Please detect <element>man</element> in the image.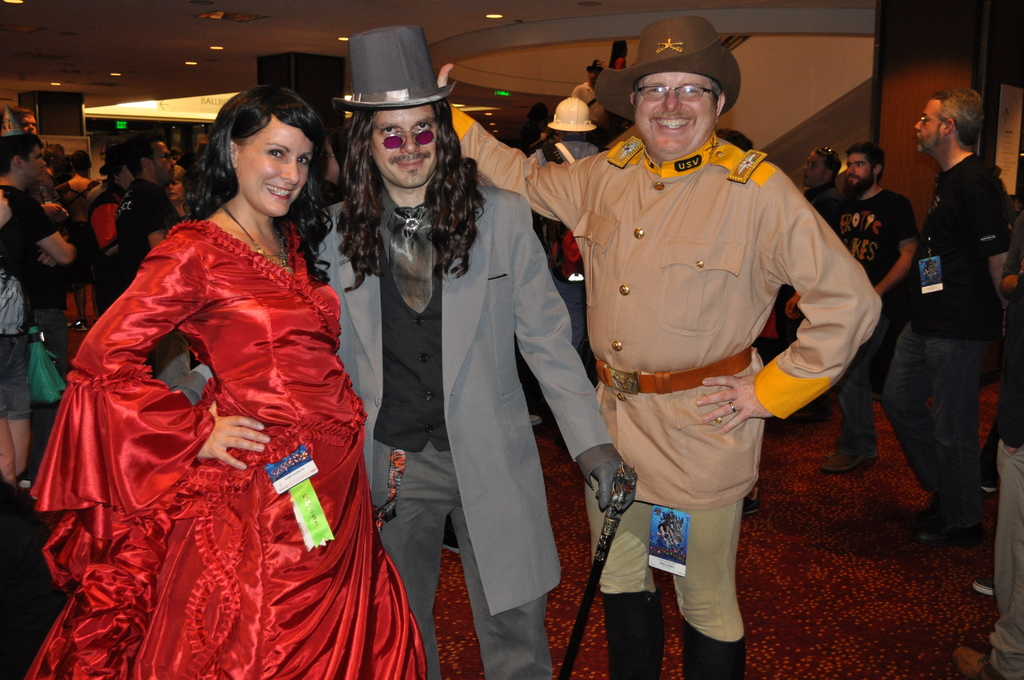
573/54/614/124.
